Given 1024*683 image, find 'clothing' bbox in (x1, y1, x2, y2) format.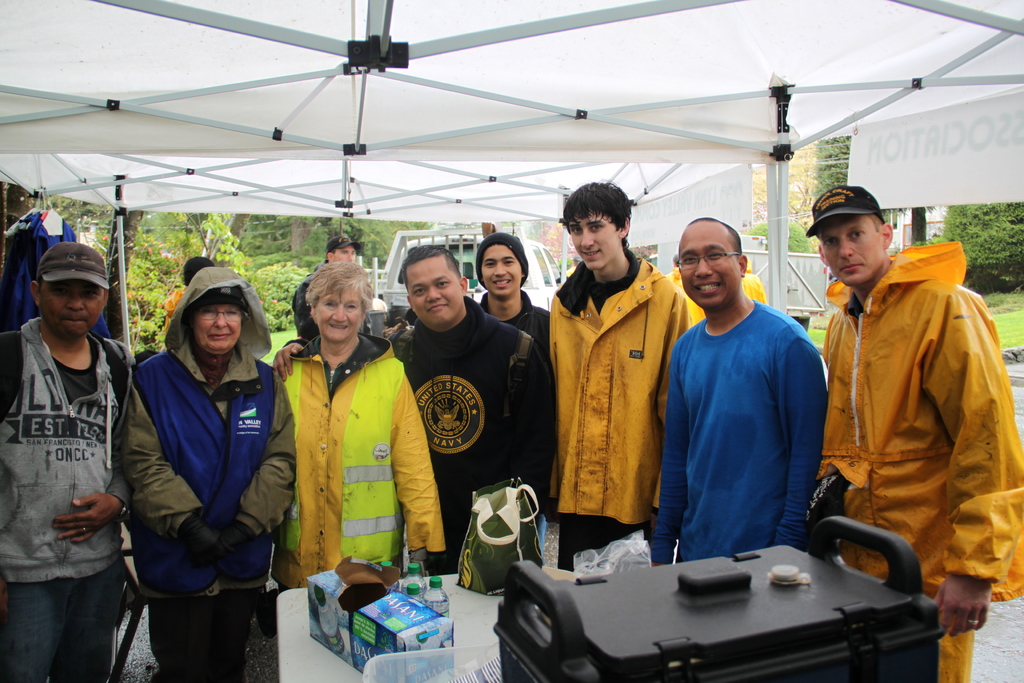
(1, 316, 129, 682).
